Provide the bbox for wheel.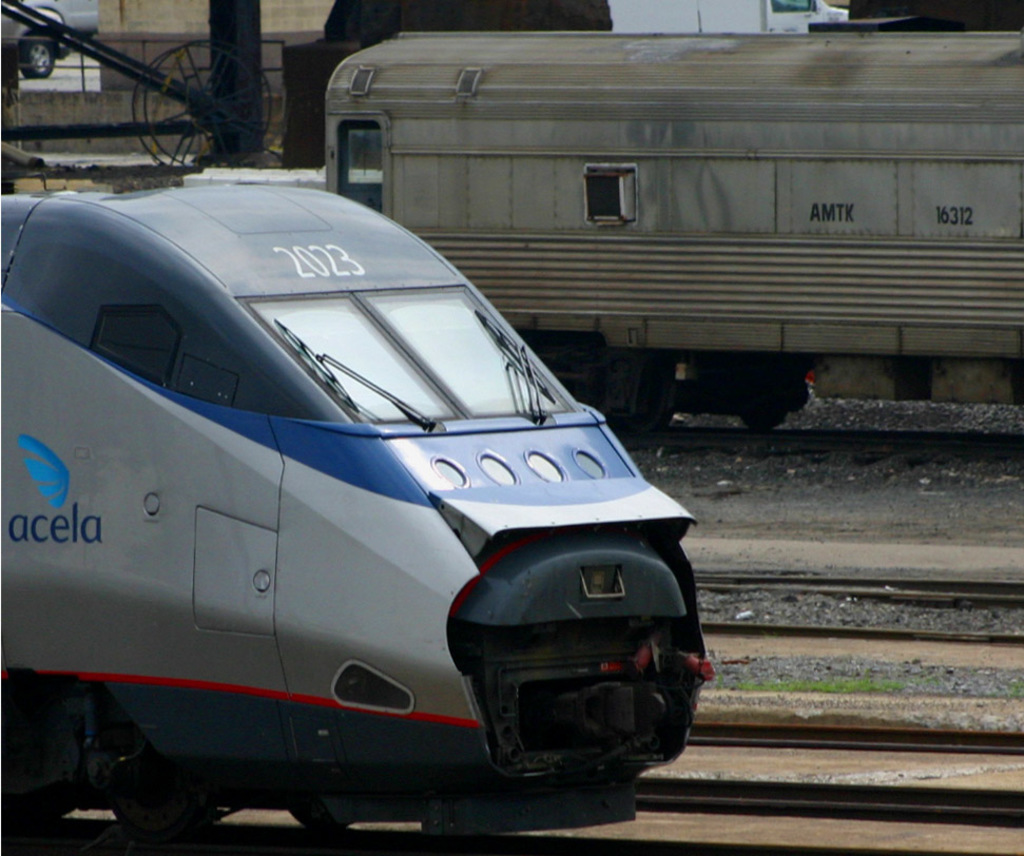
[133, 44, 275, 169].
